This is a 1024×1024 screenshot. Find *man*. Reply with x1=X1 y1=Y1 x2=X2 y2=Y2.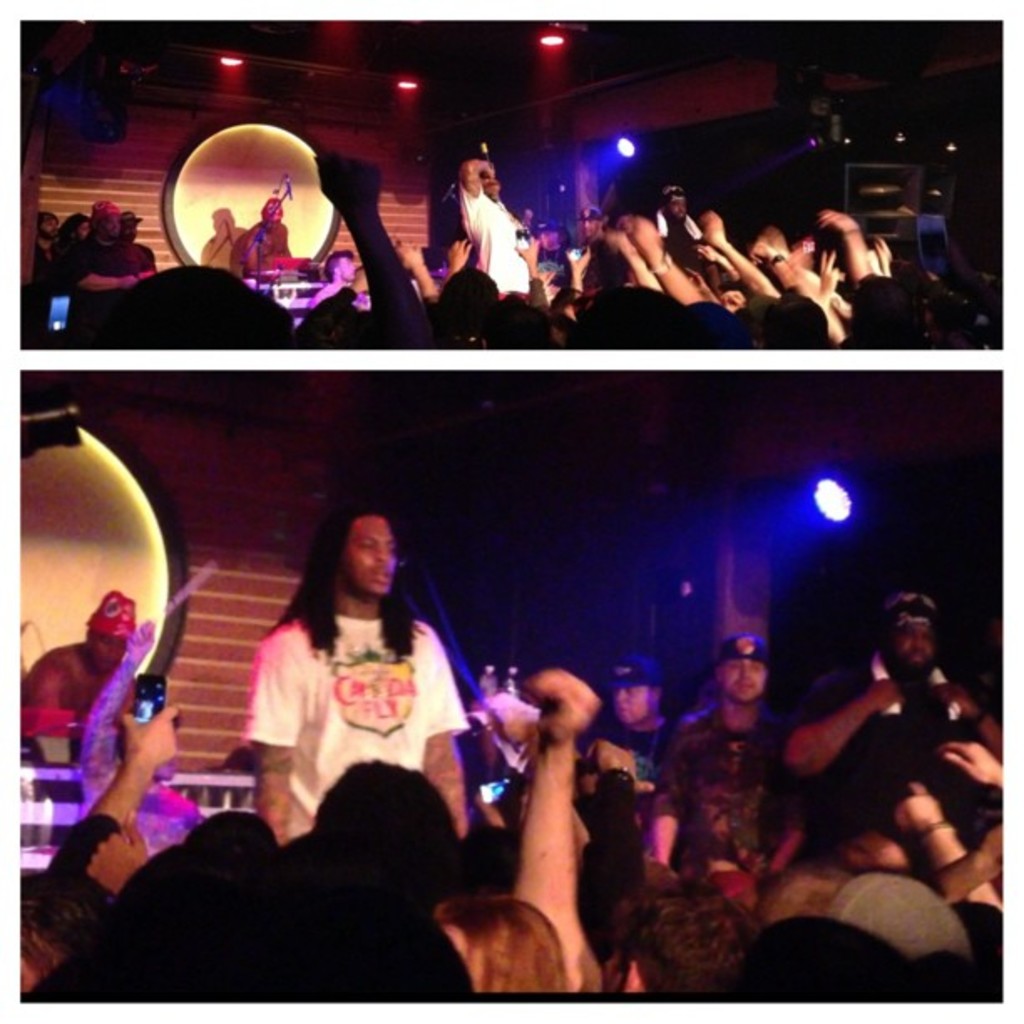
x1=639 y1=629 x2=815 y2=899.
